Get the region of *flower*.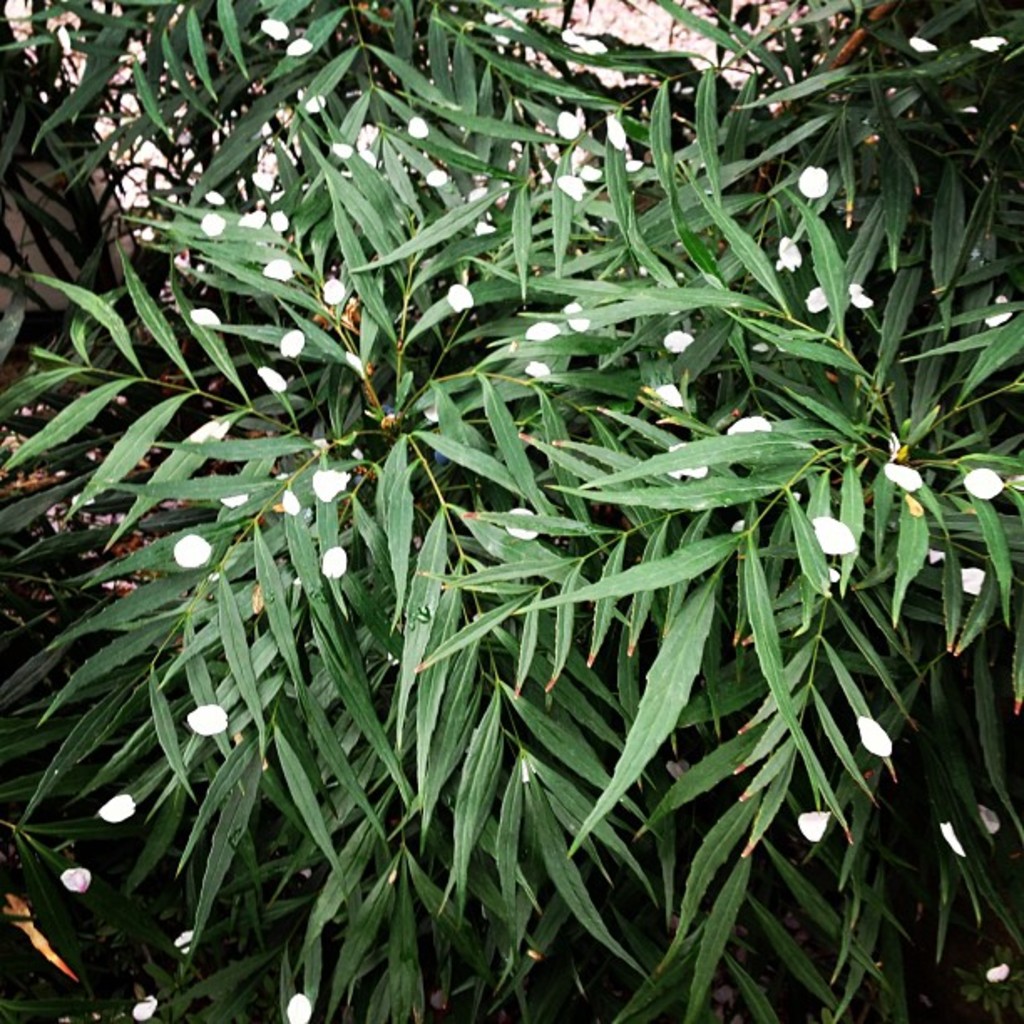
171:532:219:577.
